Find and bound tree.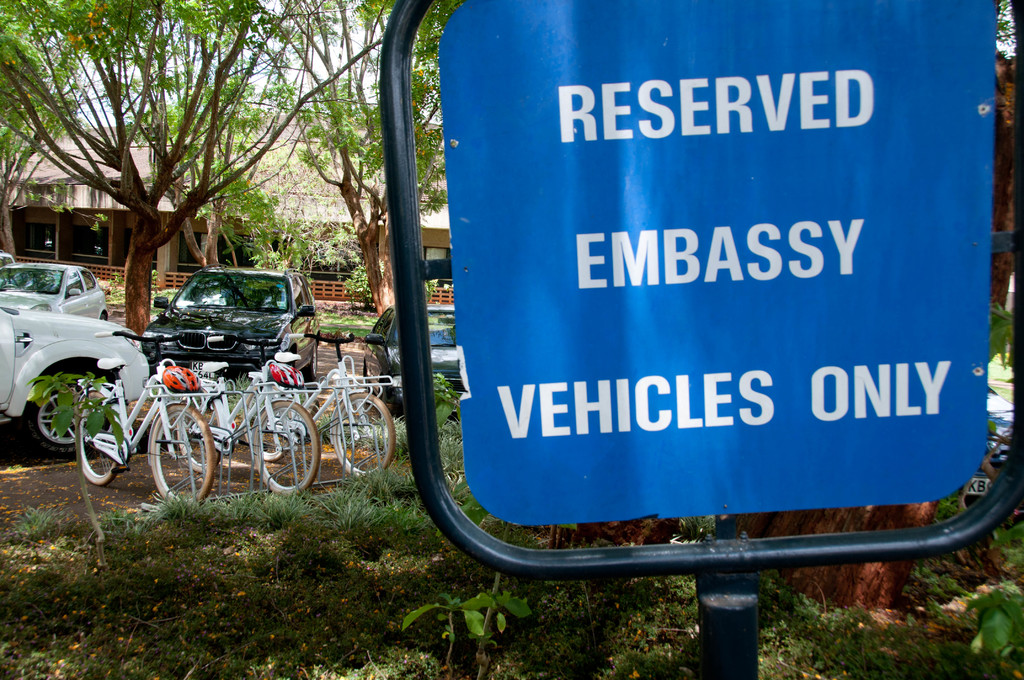
Bound: rect(218, 0, 464, 311).
